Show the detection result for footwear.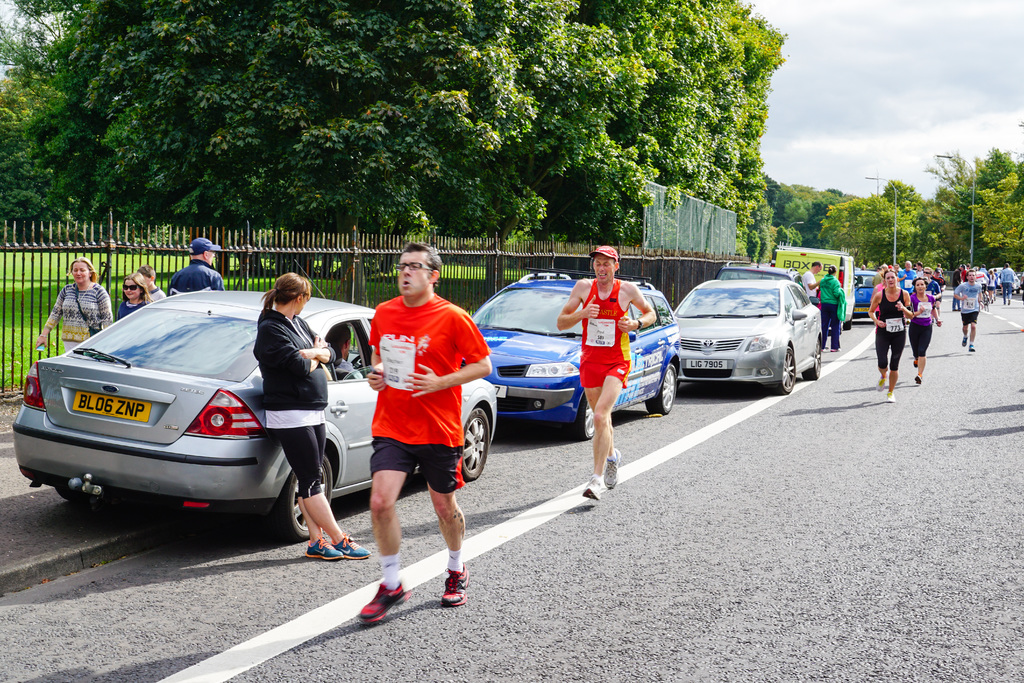
bbox=(353, 574, 412, 625).
